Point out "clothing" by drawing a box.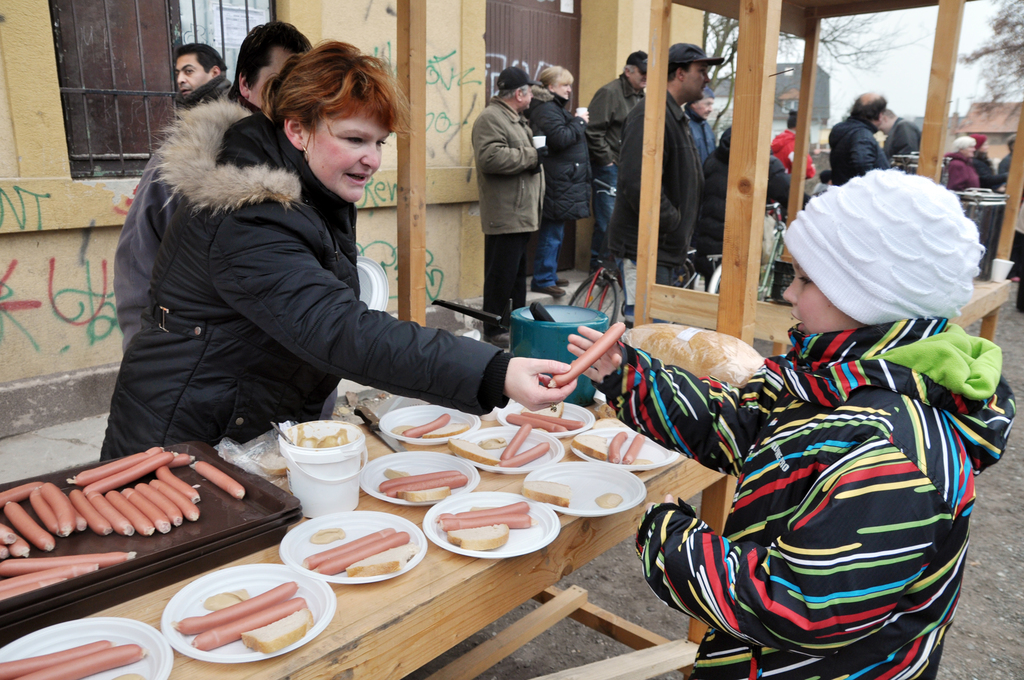
rect(109, 85, 339, 418).
